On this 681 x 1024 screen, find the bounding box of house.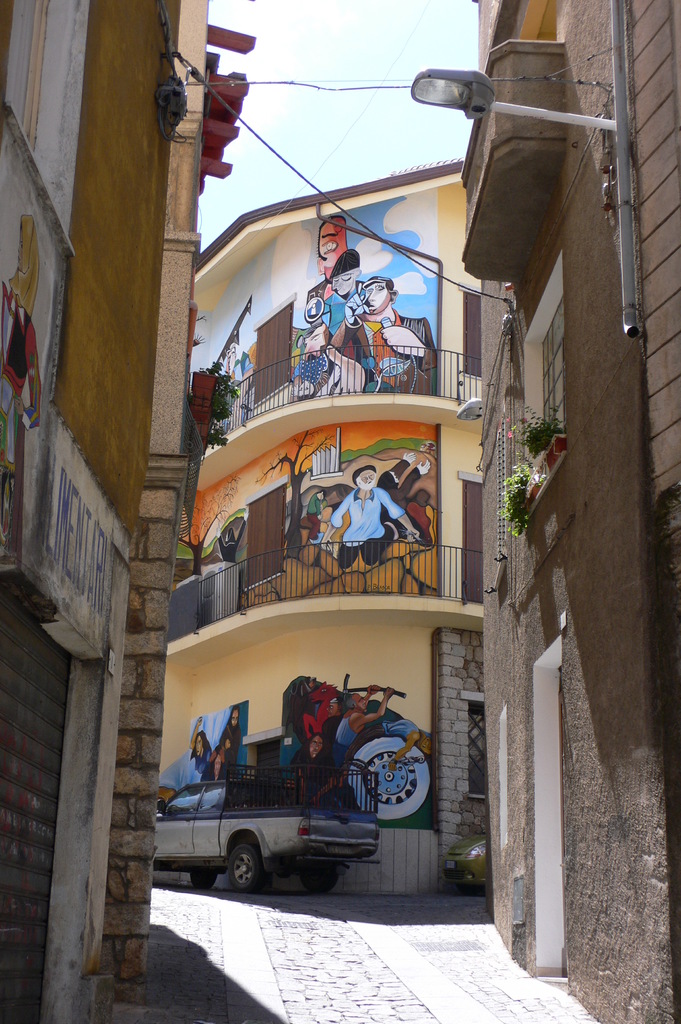
Bounding box: (x1=3, y1=34, x2=198, y2=989).
